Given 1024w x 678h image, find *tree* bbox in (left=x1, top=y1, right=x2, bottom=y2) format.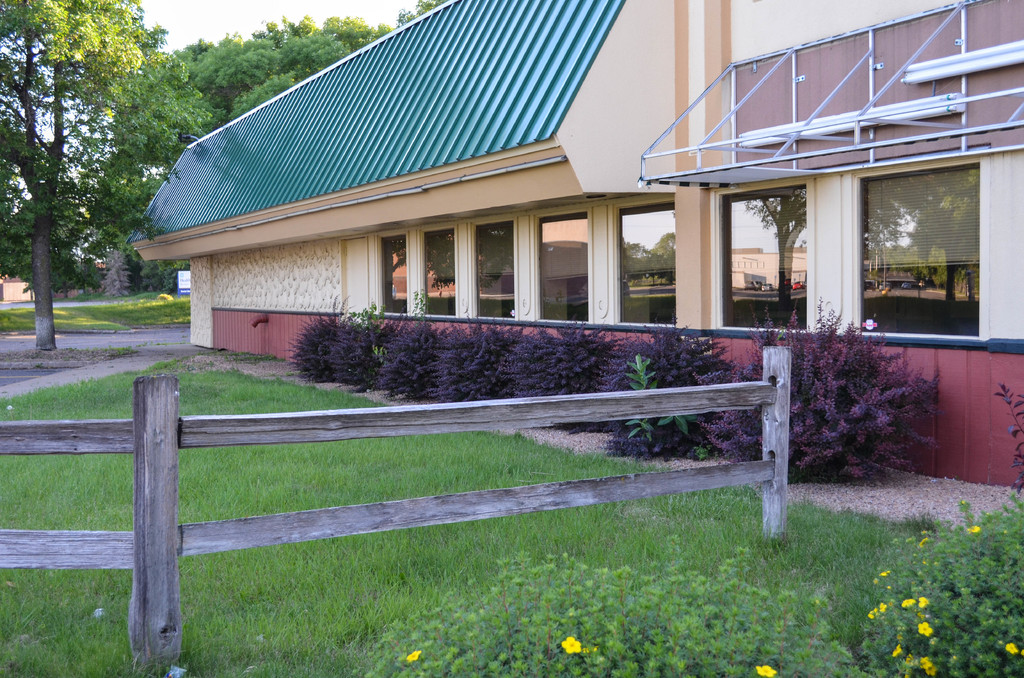
(left=95, top=44, right=226, bottom=293).
